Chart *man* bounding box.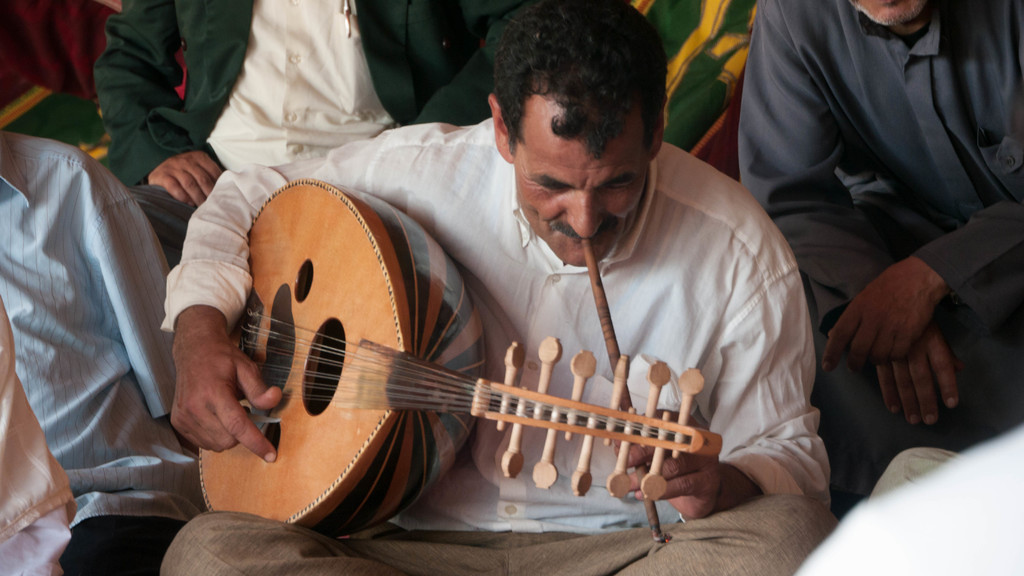
Charted: 0, 125, 201, 575.
